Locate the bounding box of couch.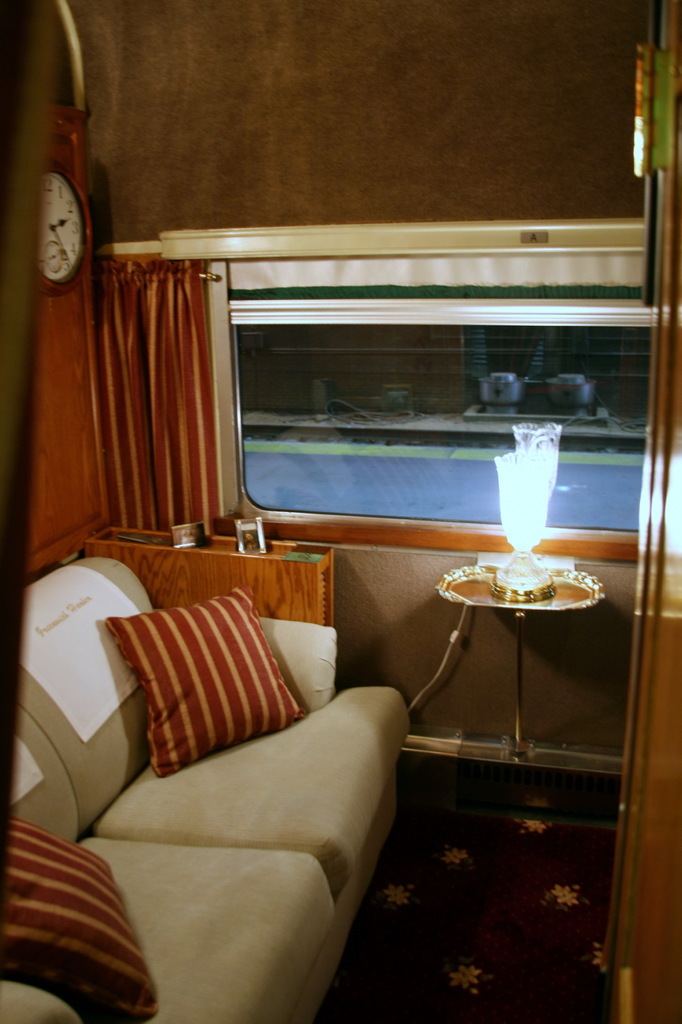
Bounding box: [x1=52, y1=563, x2=406, y2=997].
